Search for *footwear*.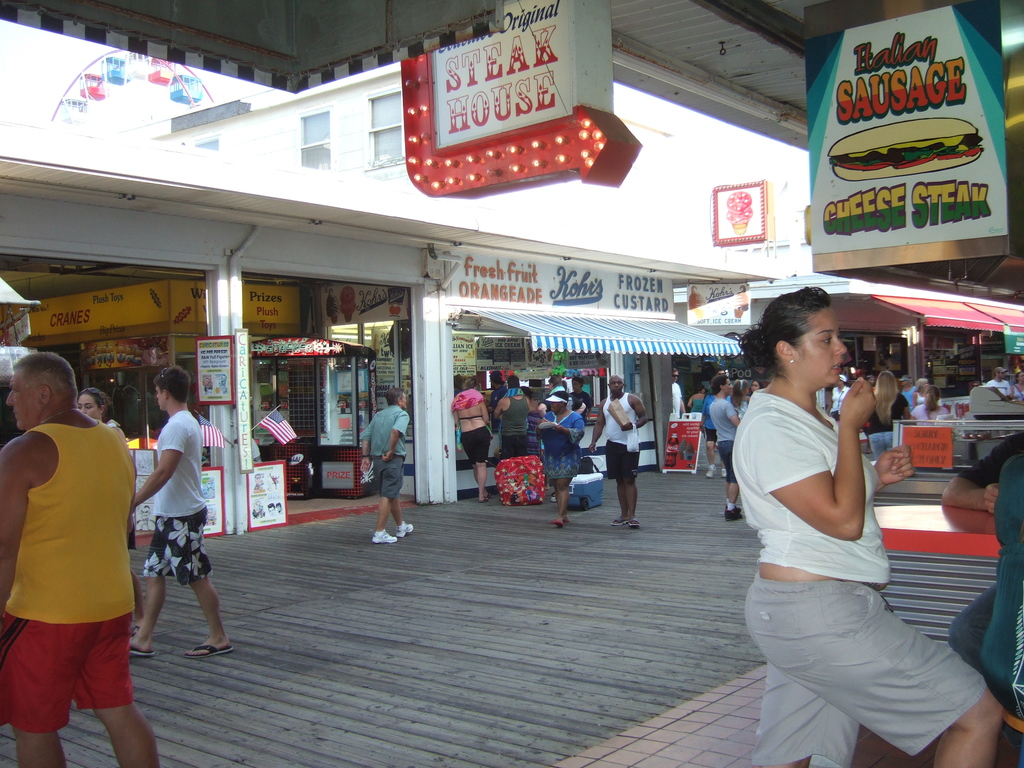
Found at BBox(627, 520, 637, 529).
